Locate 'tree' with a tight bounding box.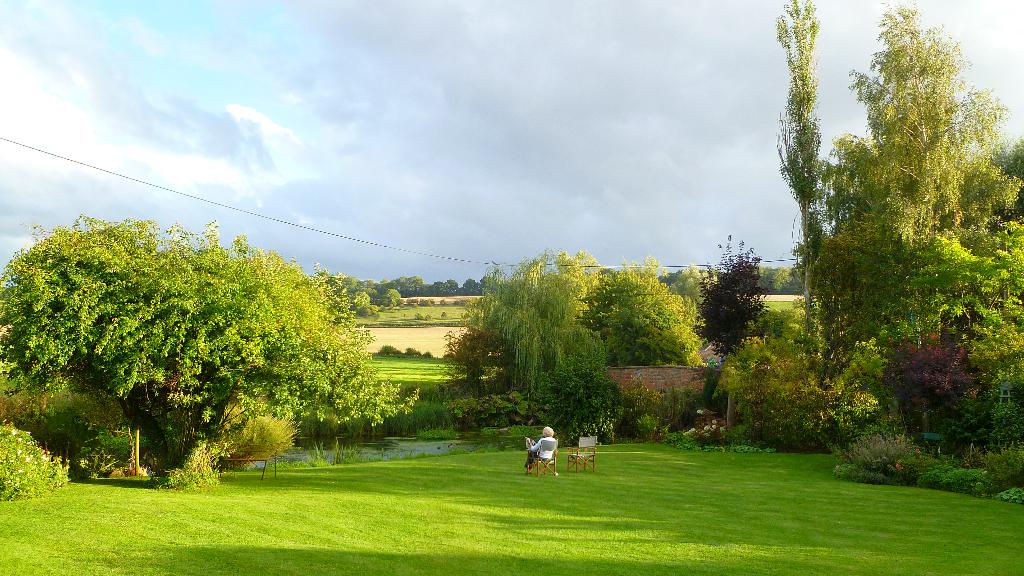
box(20, 205, 385, 477).
